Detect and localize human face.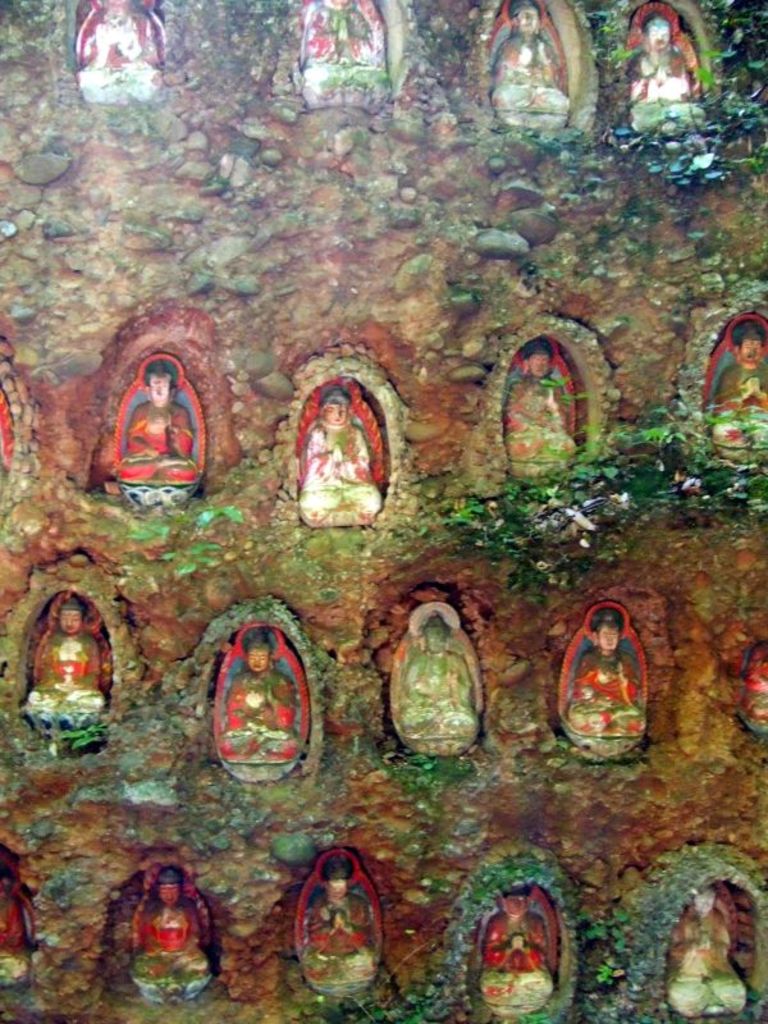
Localized at bbox=(58, 611, 76, 636).
